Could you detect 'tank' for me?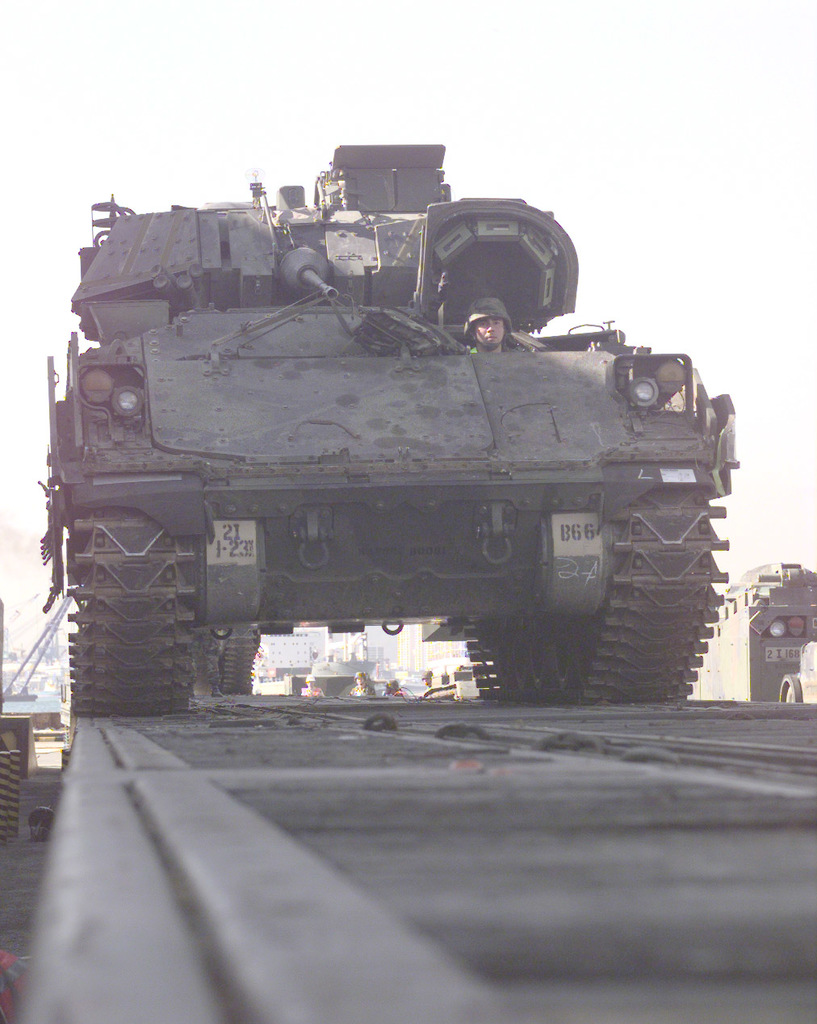
Detection result: bbox(41, 144, 740, 720).
